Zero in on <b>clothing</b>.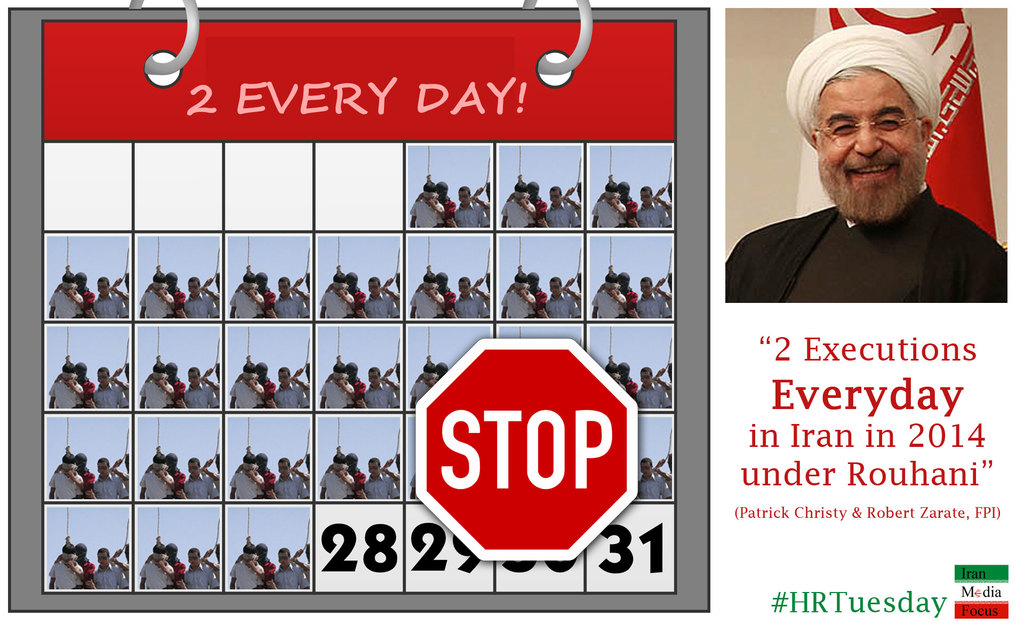
Zeroed in: <region>51, 282, 83, 328</region>.
